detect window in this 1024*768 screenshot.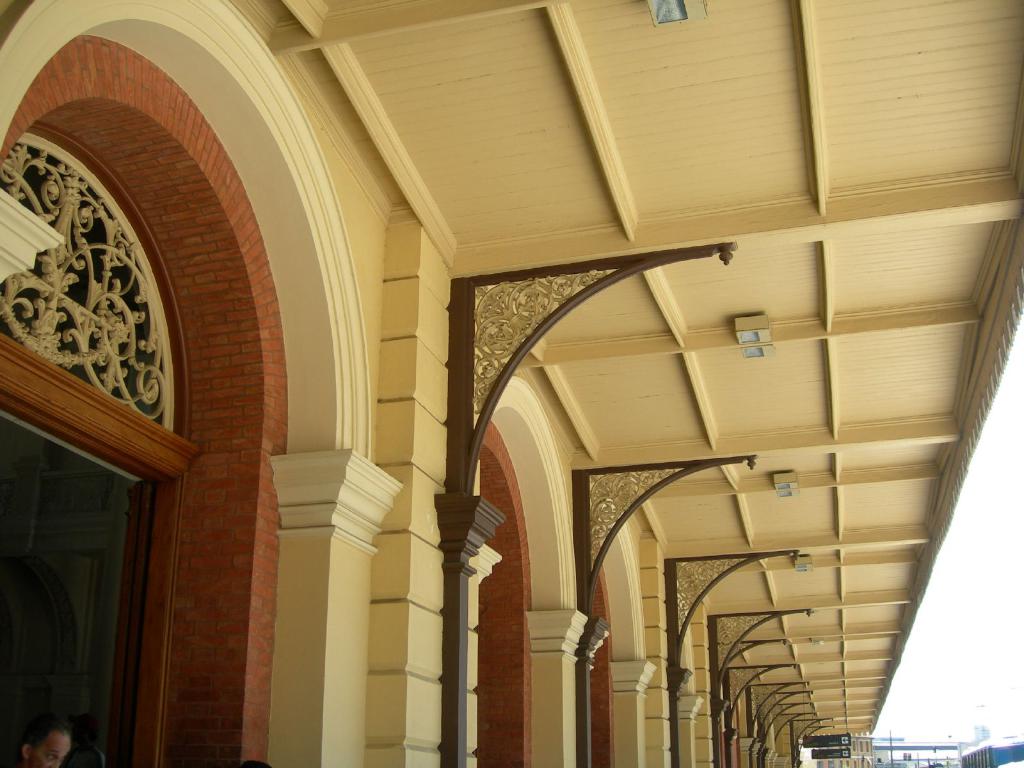
Detection: detection(15, 72, 211, 560).
